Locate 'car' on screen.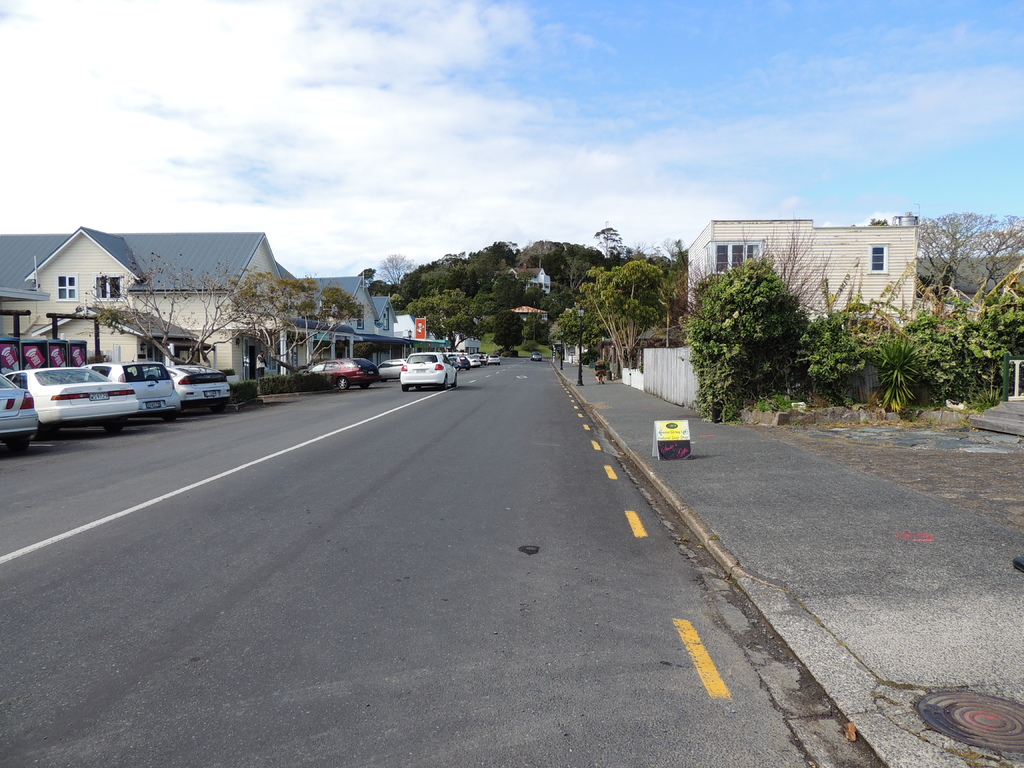
On screen at box=[172, 360, 226, 410].
